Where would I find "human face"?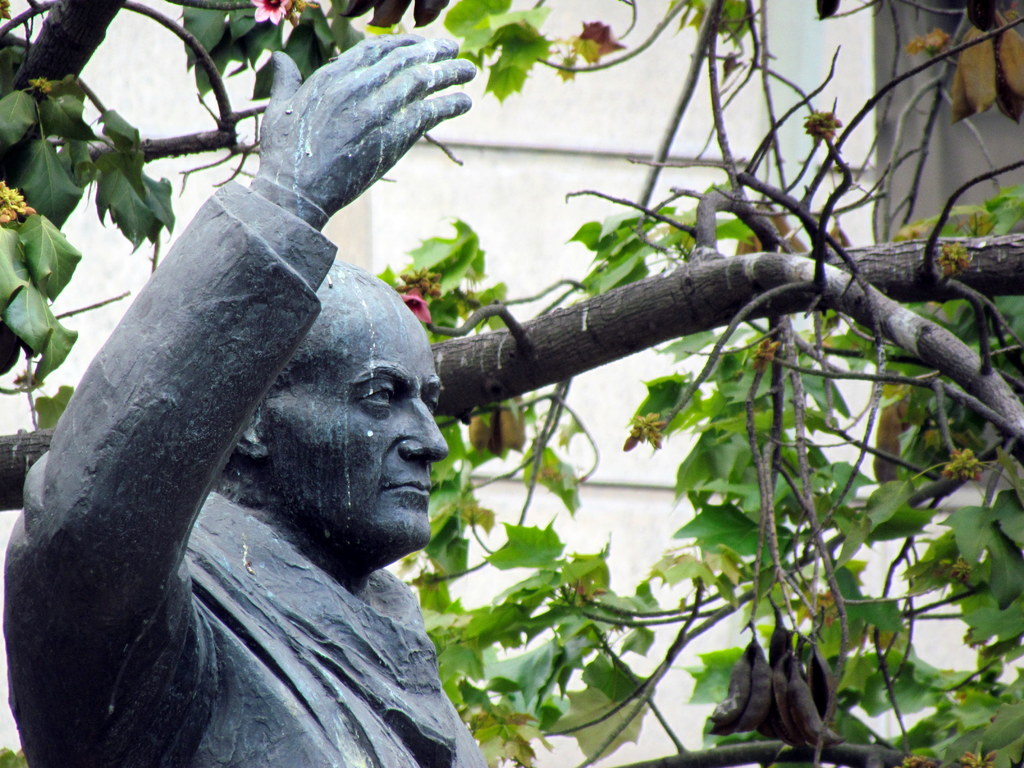
At select_region(262, 310, 451, 554).
